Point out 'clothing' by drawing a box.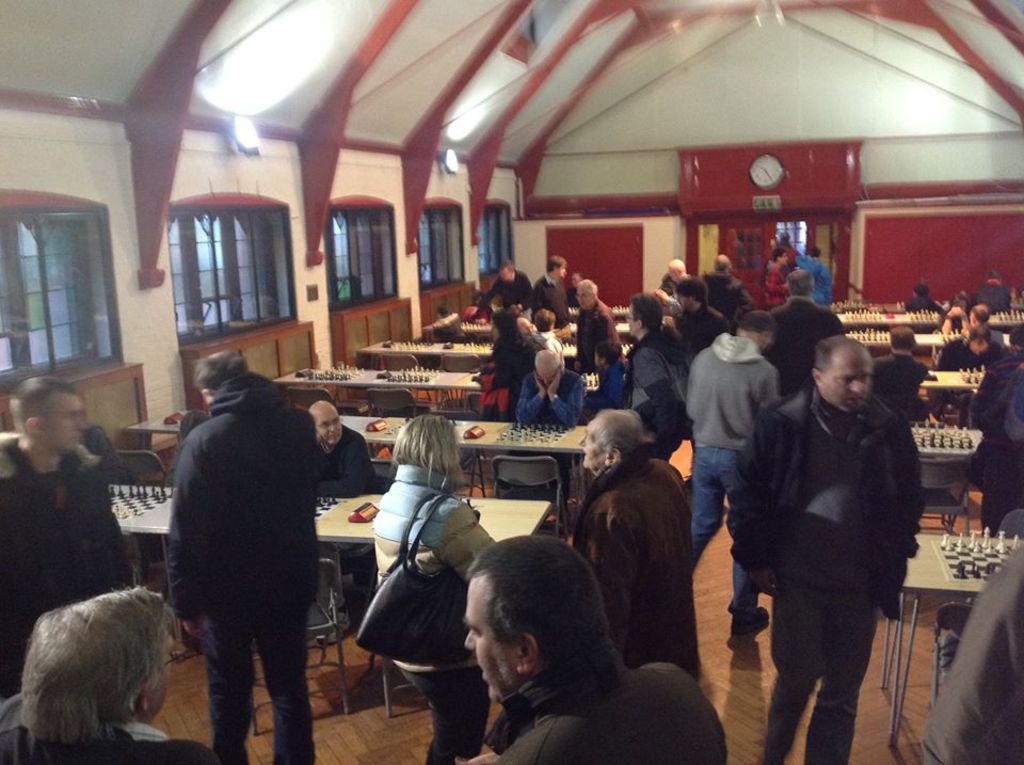
Rect(369, 458, 507, 764).
